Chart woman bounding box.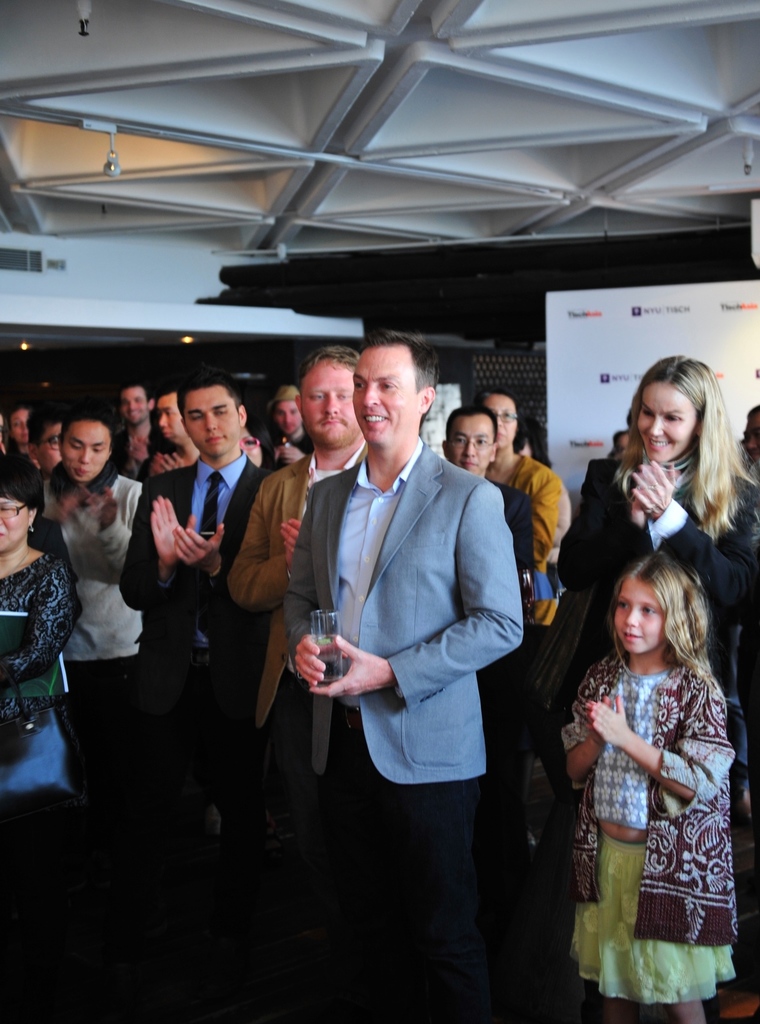
Charted: {"x1": 475, "y1": 390, "x2": 566, "y2": 652}.
